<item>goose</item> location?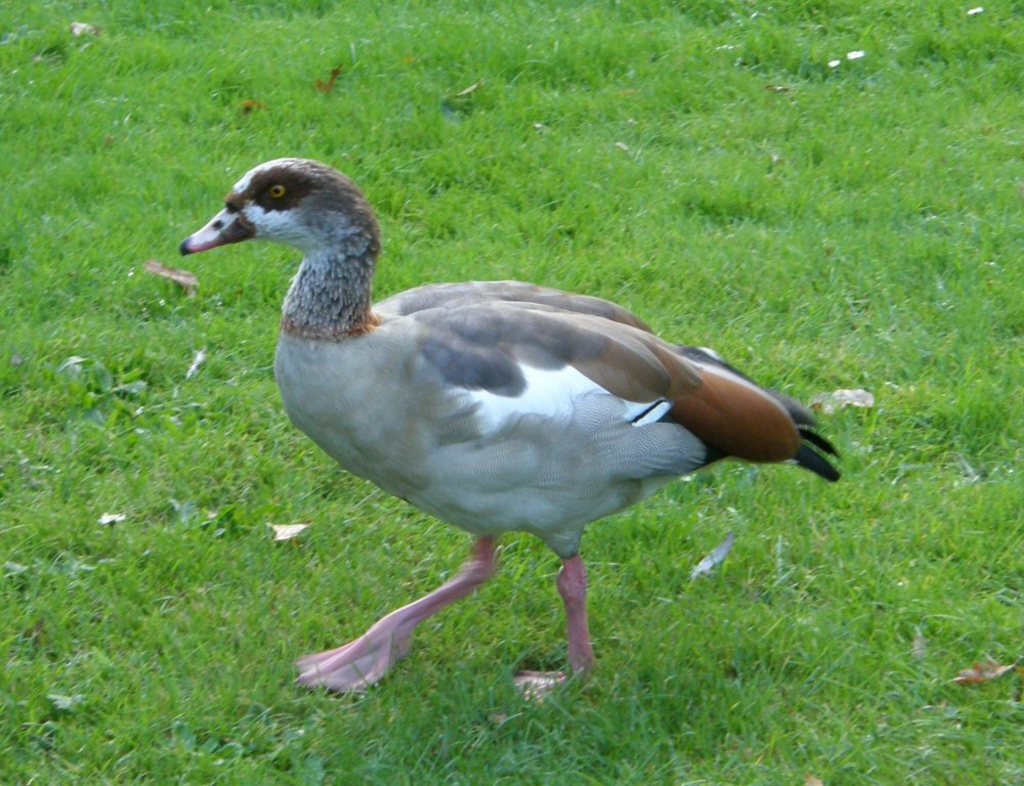
180, 161, 844, 700
